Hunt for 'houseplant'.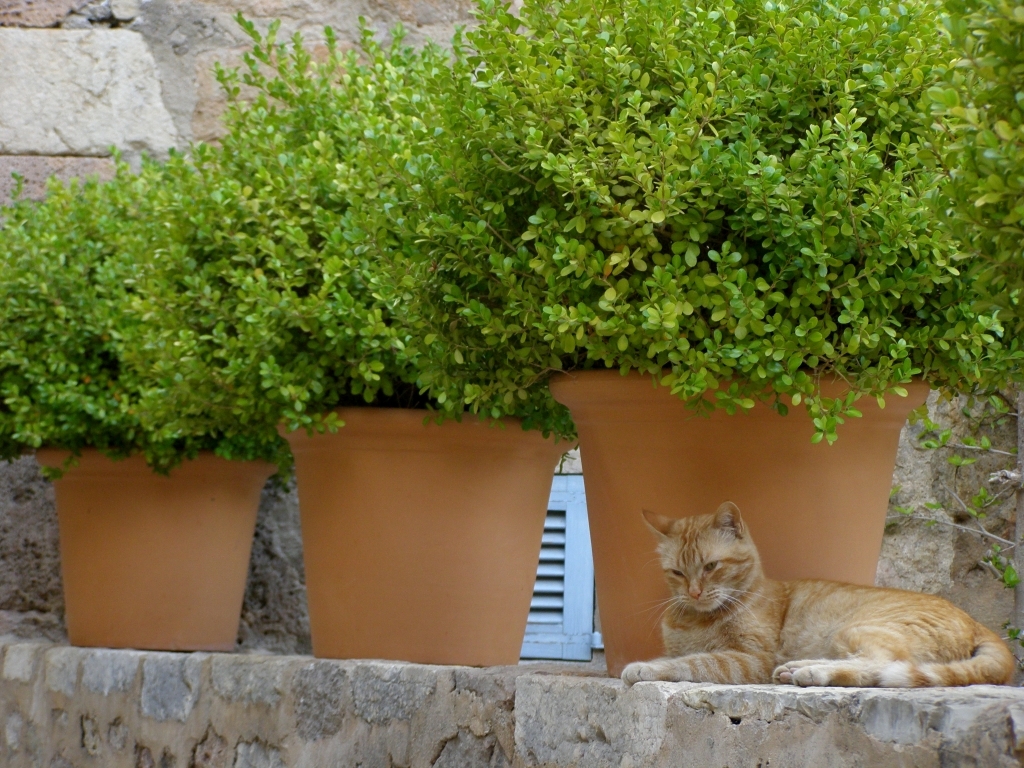
Hunted down at locate(189, 27, 580, 676).
